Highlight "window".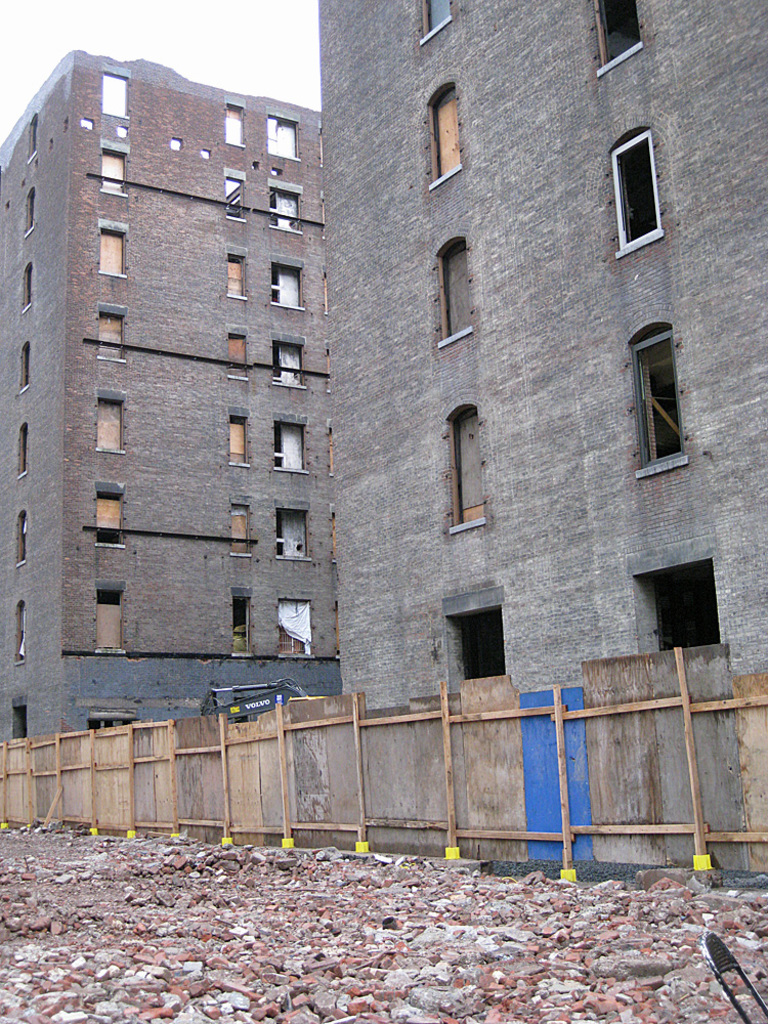
Highlighted region: box(98, 139, 134, 200).
